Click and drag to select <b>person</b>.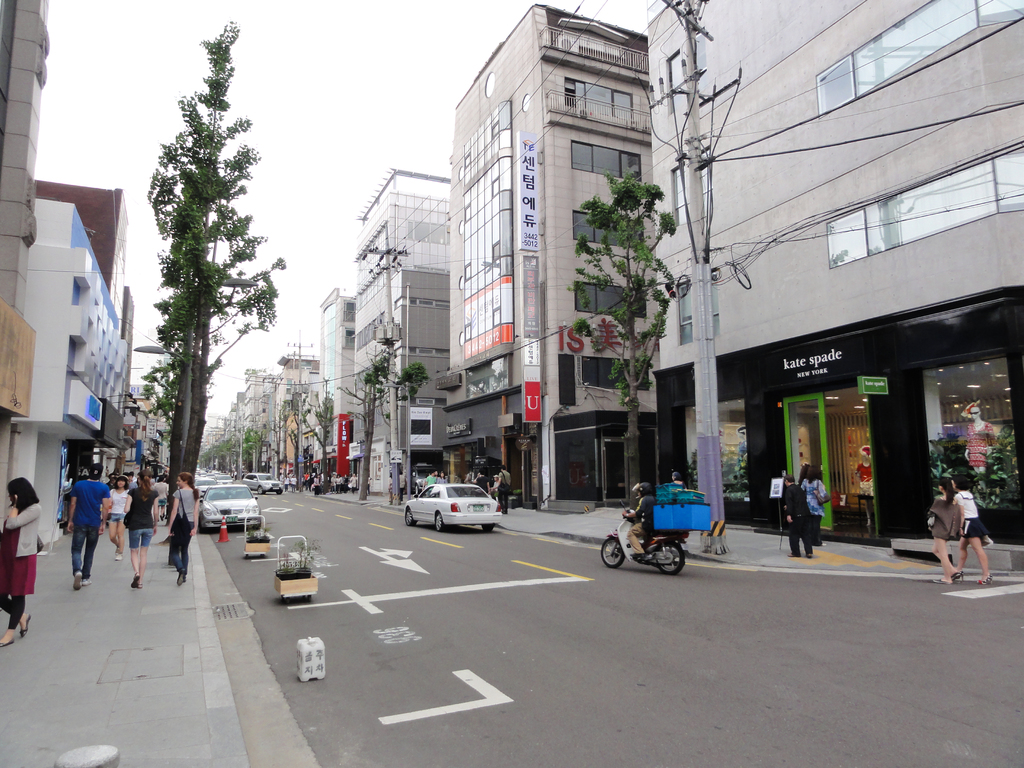
Selection: x1=0 y1=474 x2=44 y2=653.
